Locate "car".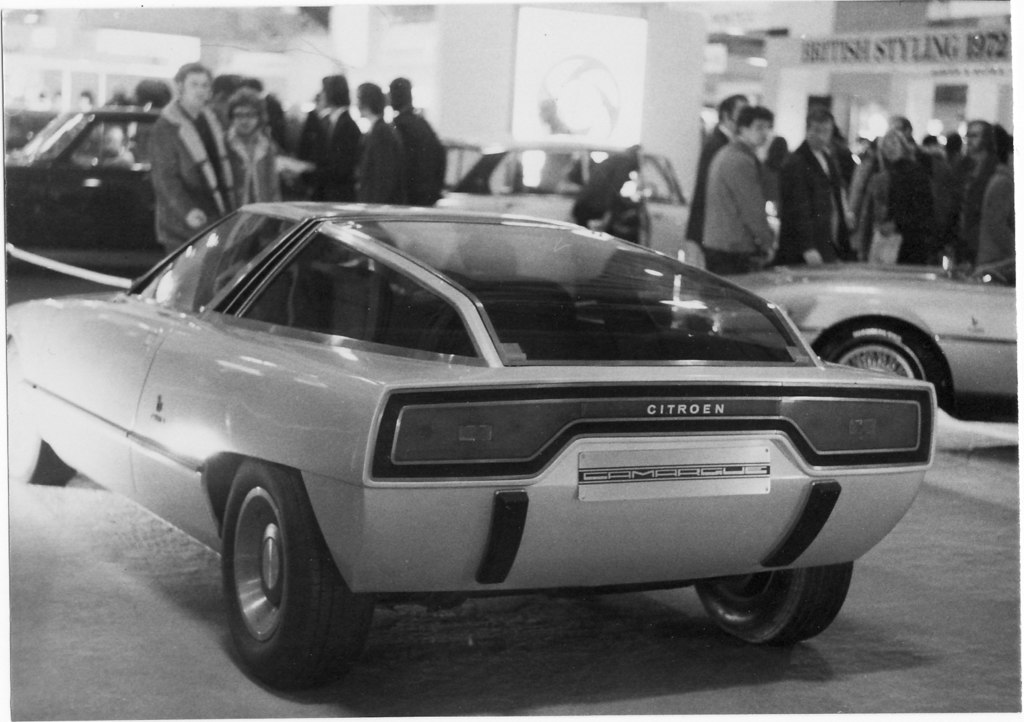
Bounding box: 0, 103, 320, 242.
